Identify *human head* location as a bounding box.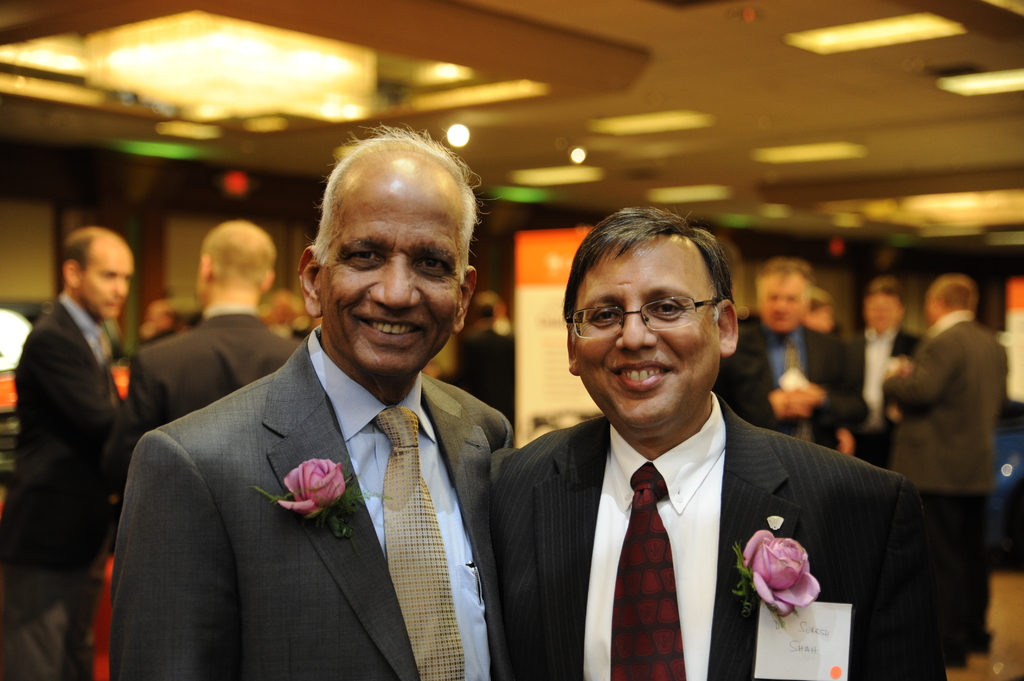
866/277/904/332.
